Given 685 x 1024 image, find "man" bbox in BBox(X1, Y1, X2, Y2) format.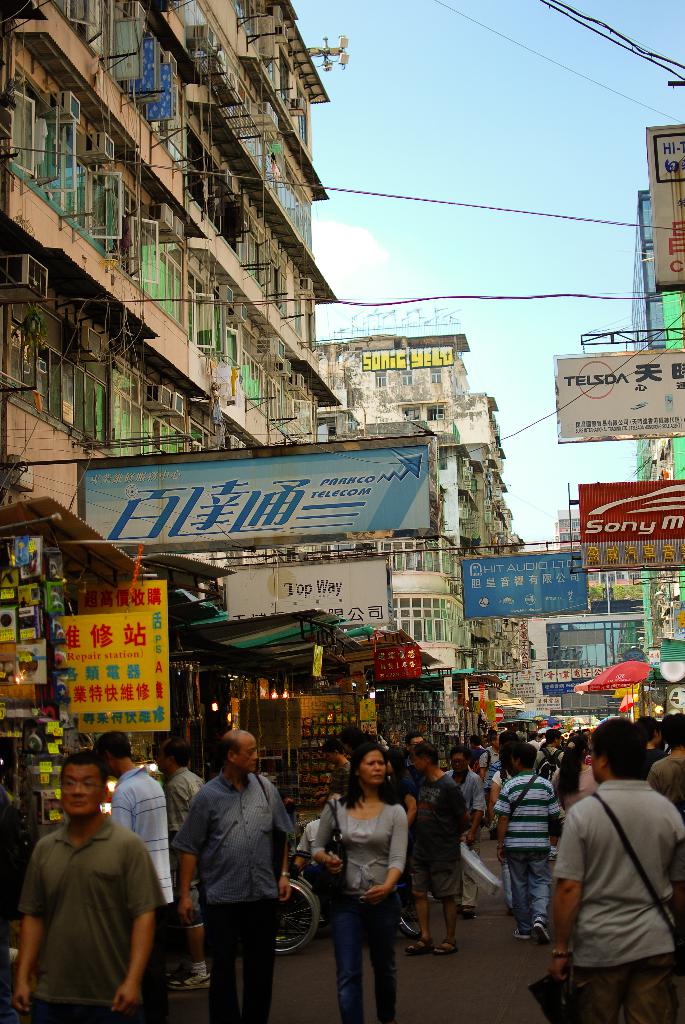
BBox(336, 724, 363, 768).
